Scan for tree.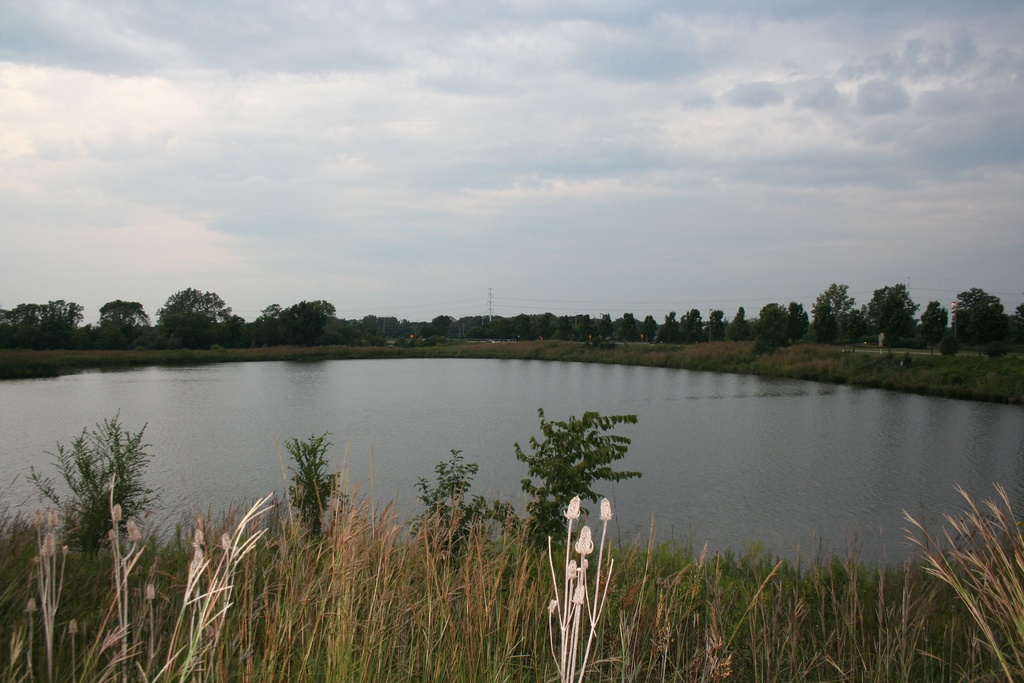
Scan result: (97,297,156,339).
